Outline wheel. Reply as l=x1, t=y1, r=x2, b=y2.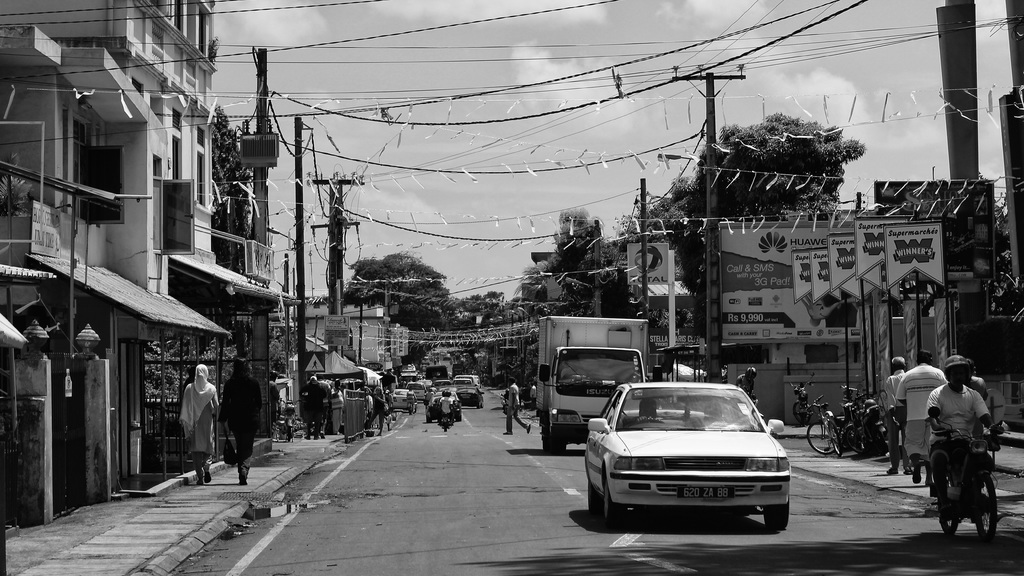
l=605, t=475, r=627, b=522.
